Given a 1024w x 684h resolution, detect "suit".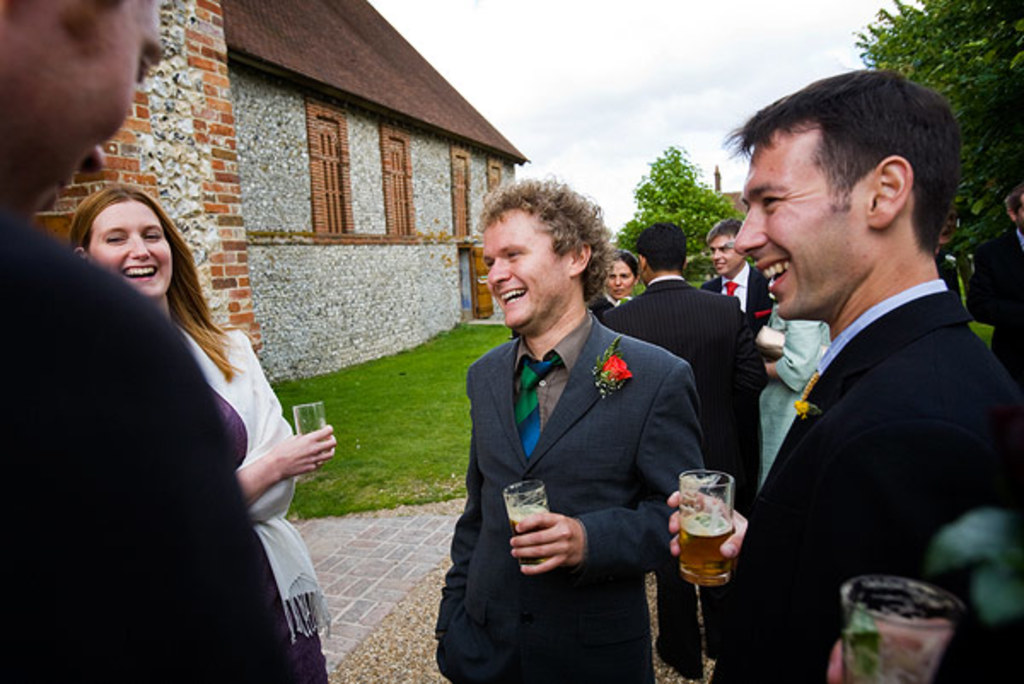
602/271/771/660.
